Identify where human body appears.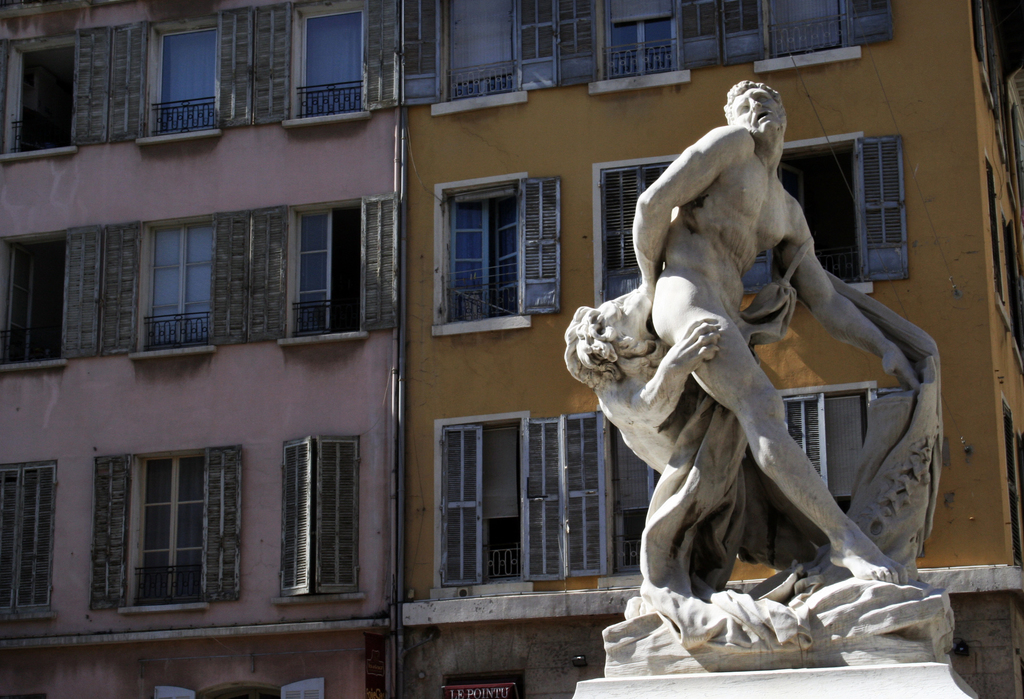
Appears at <box>559,81,975,683</box>.
